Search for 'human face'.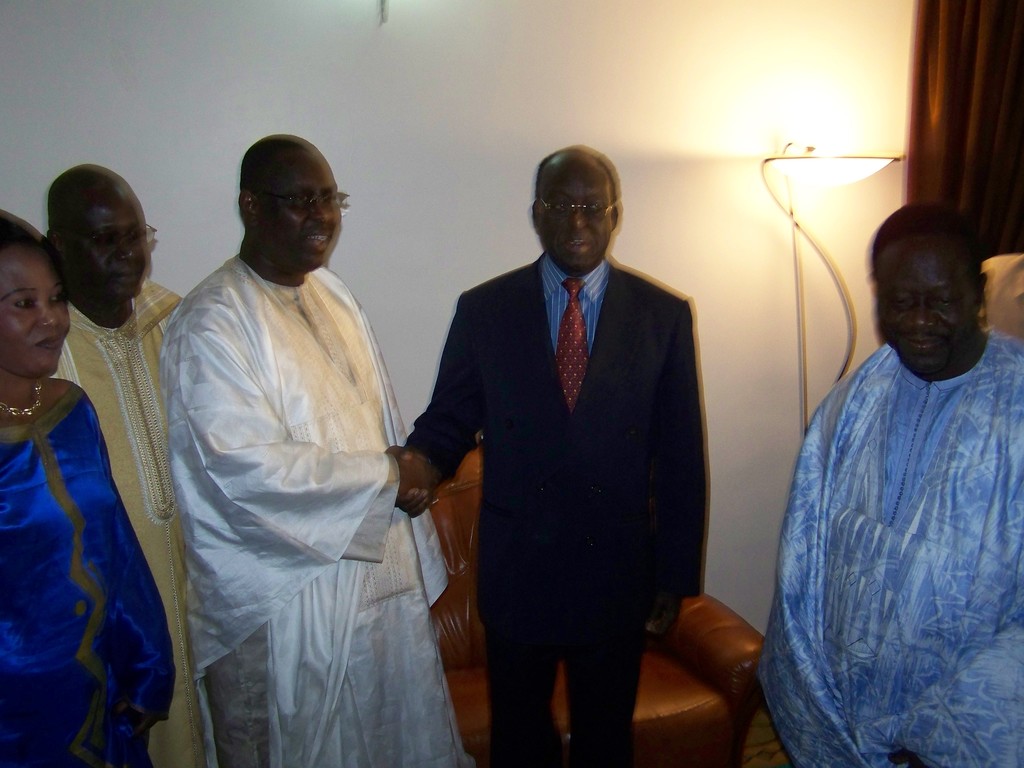
Found at [0, 245, 70, 373].
